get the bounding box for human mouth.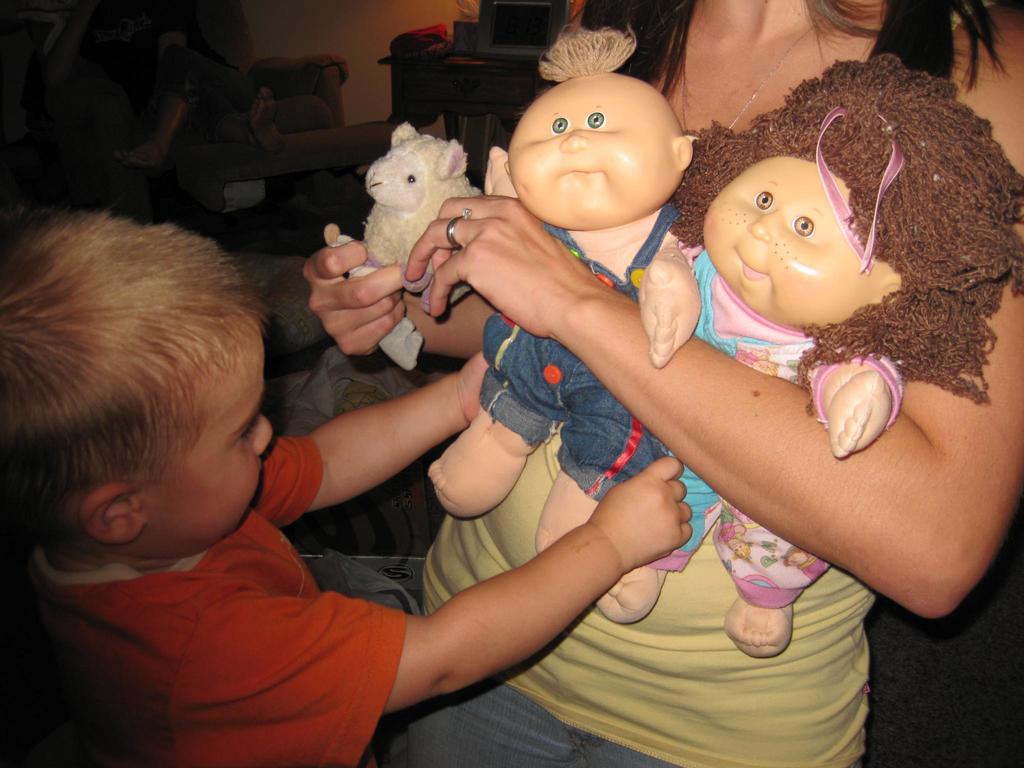
box=[559, 167, 600, 178].
